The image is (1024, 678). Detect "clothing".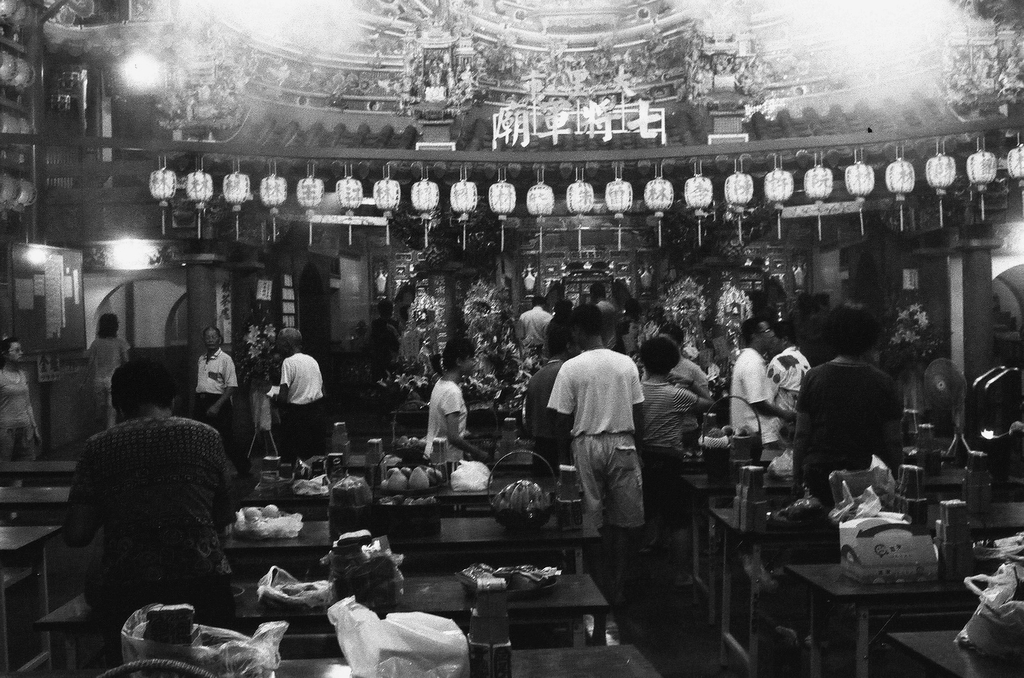
Detection: <box>521,355,580,481</box>.
